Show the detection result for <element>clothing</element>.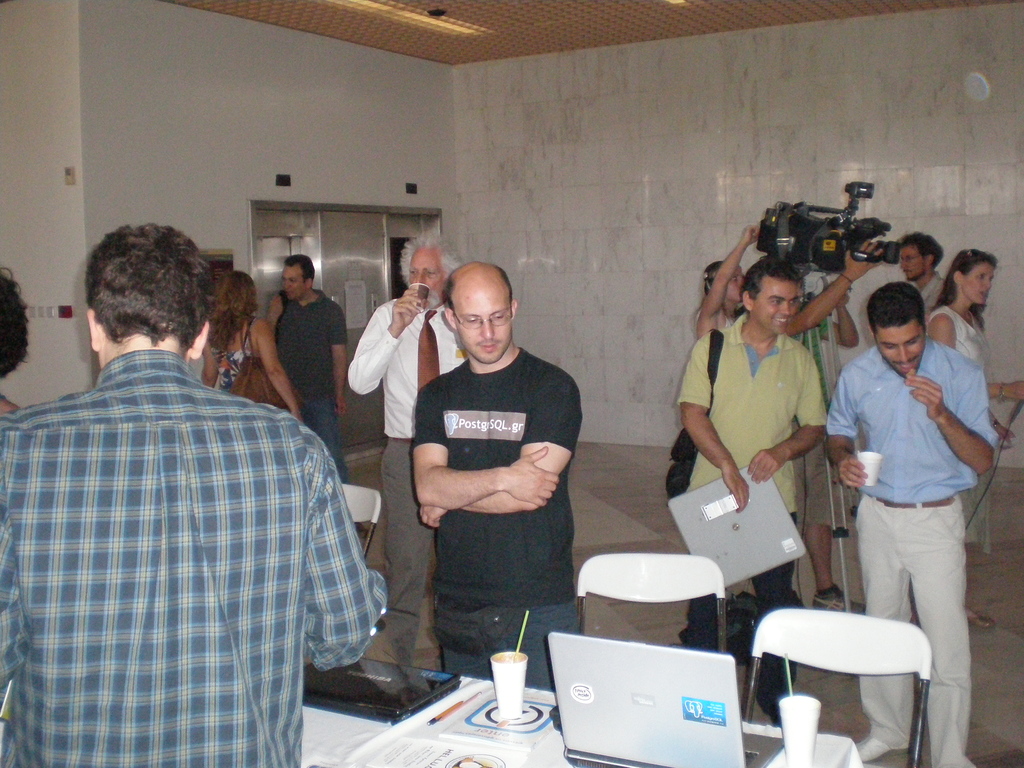
bbox=[0, 345, 393, 767].
